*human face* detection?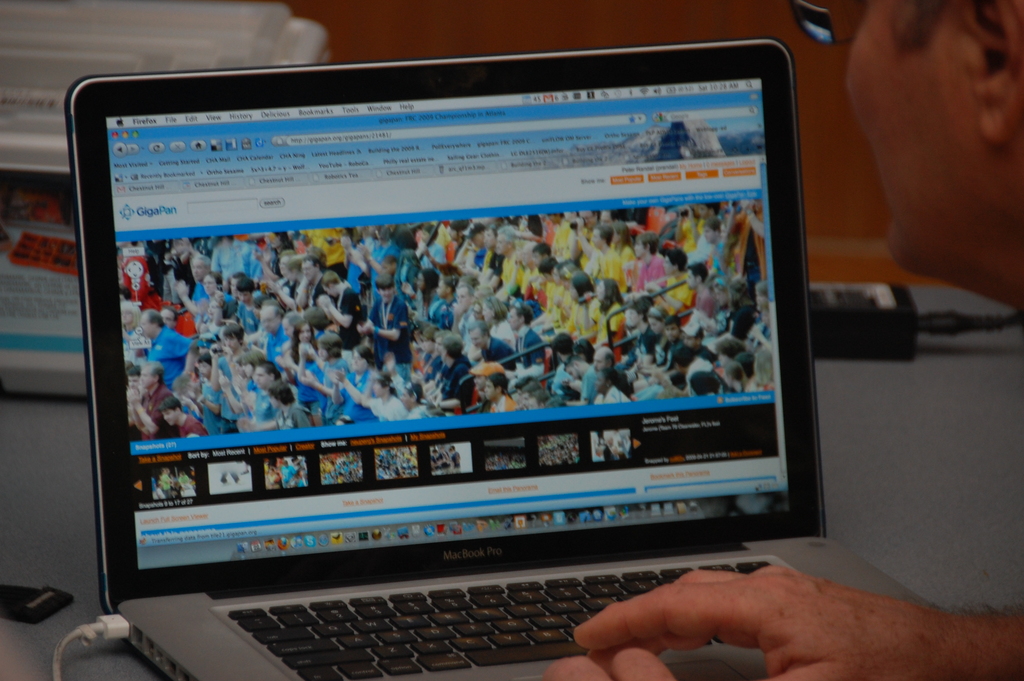
[846,0,977,263]
